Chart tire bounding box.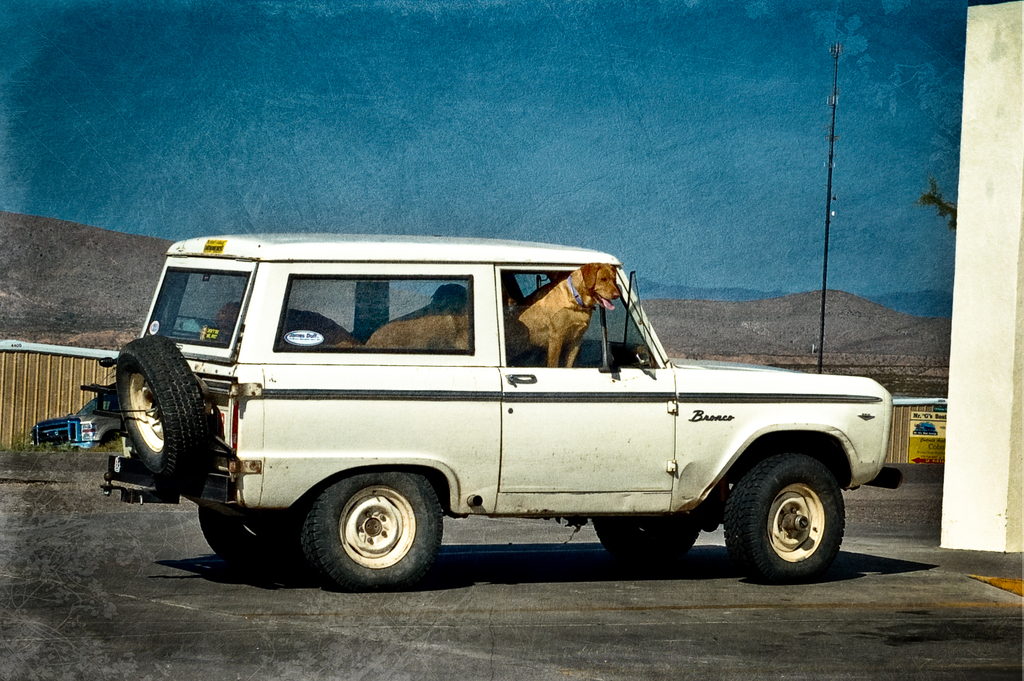
Charted: [left=301, top=468, right=444, bottom=593].
